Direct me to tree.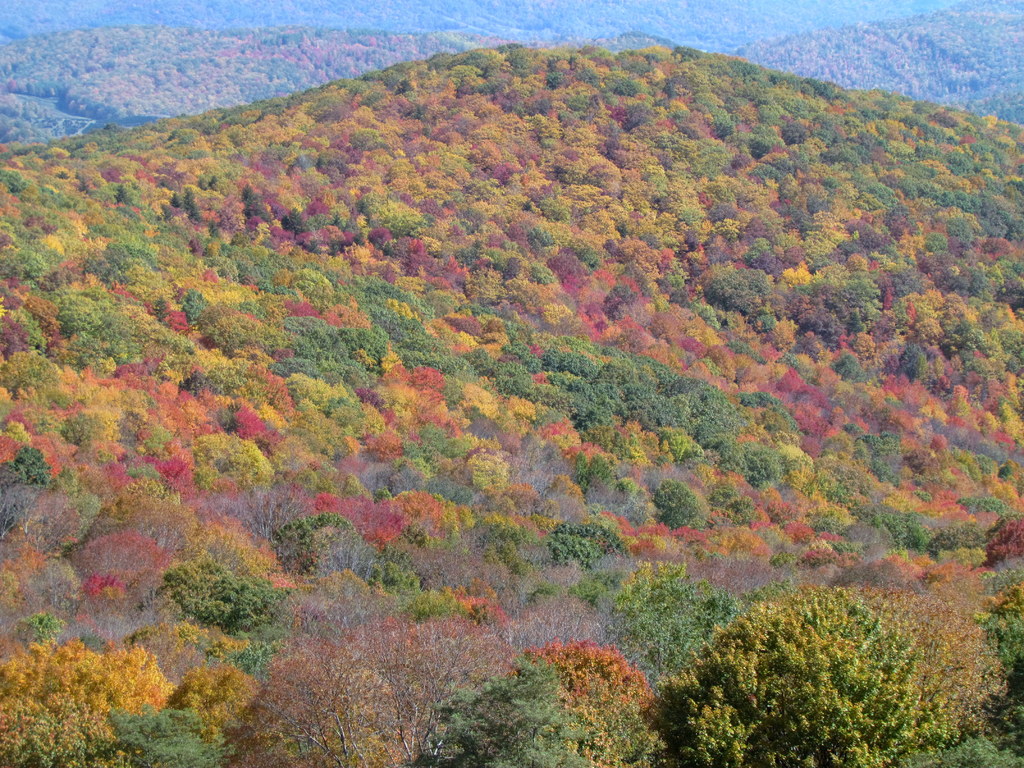
Direction: locate(215, 648, 413, 767).
